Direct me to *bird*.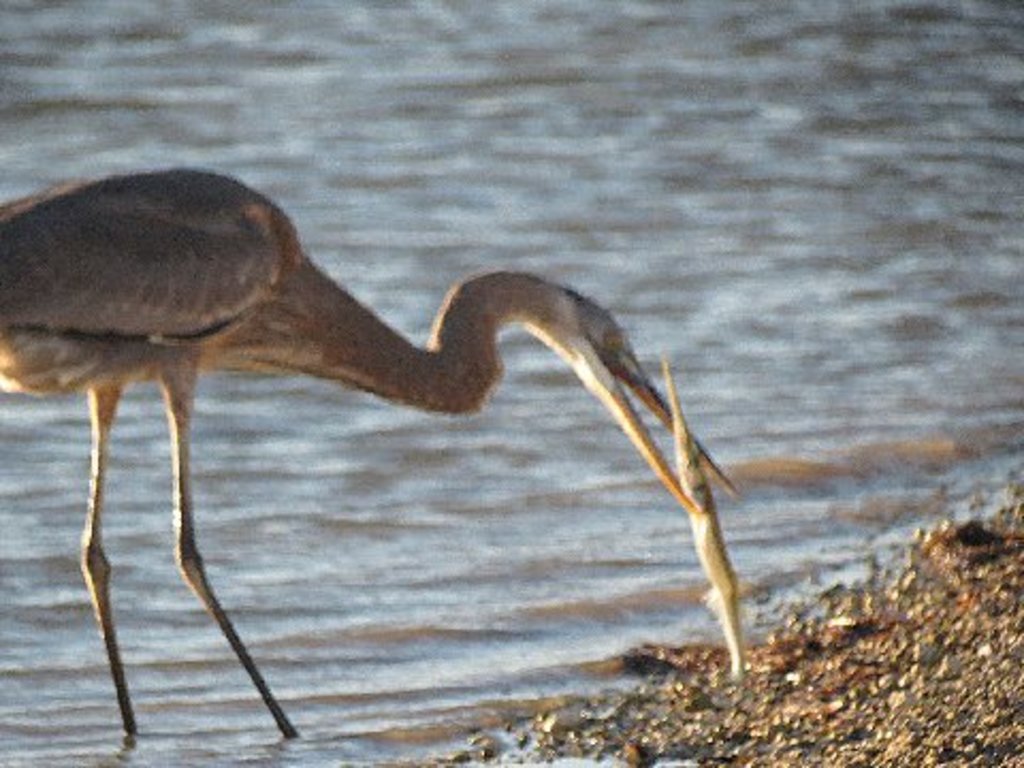
Direction: (x1=13, y1=169, x2=747, y2=715).
